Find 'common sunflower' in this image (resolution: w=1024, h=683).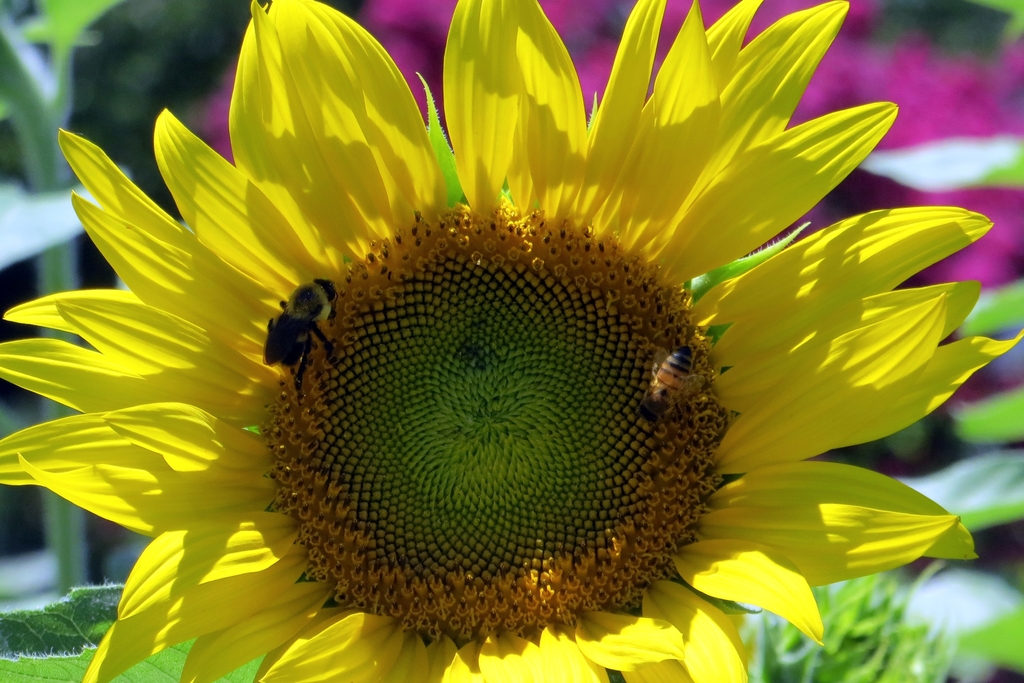
0, 14, 1023, 682.
